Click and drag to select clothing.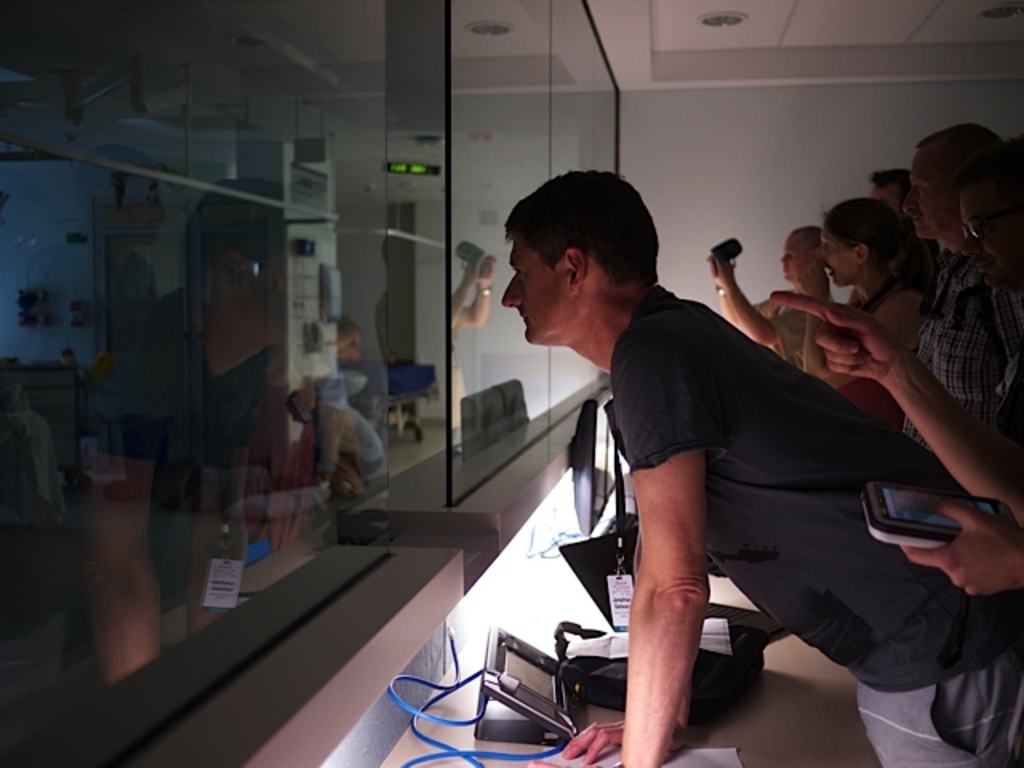
Selection: (902,251,1022,453).
